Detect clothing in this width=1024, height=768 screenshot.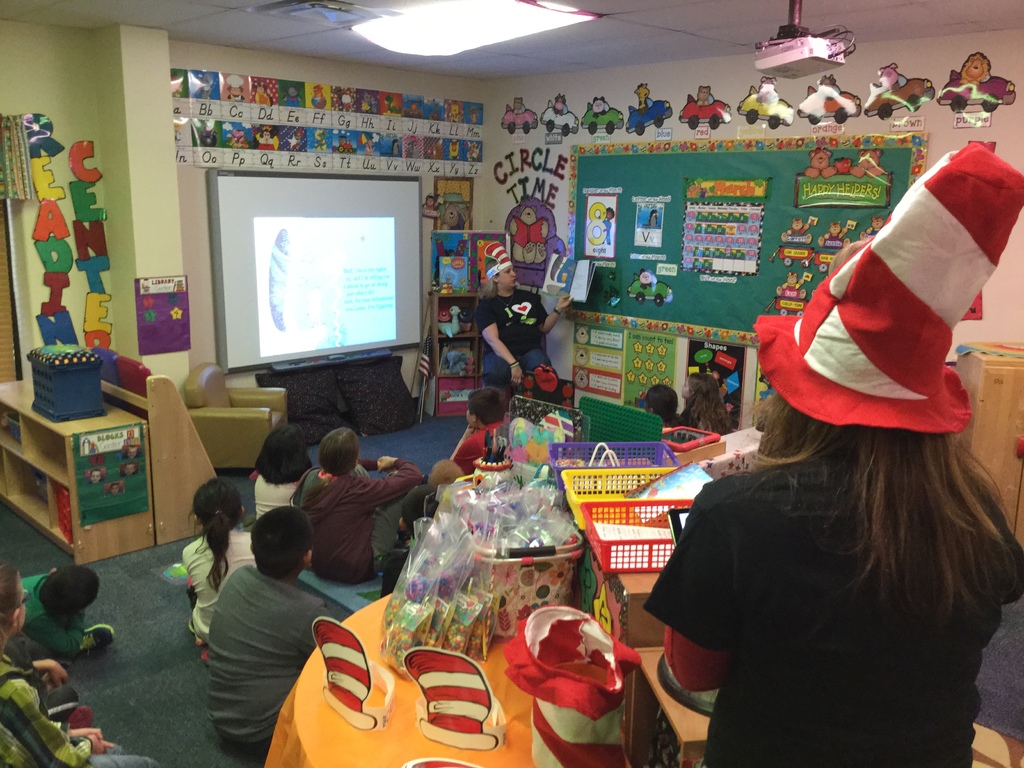
Detection: x1=245, y1=472, x2=299, y2=516.
